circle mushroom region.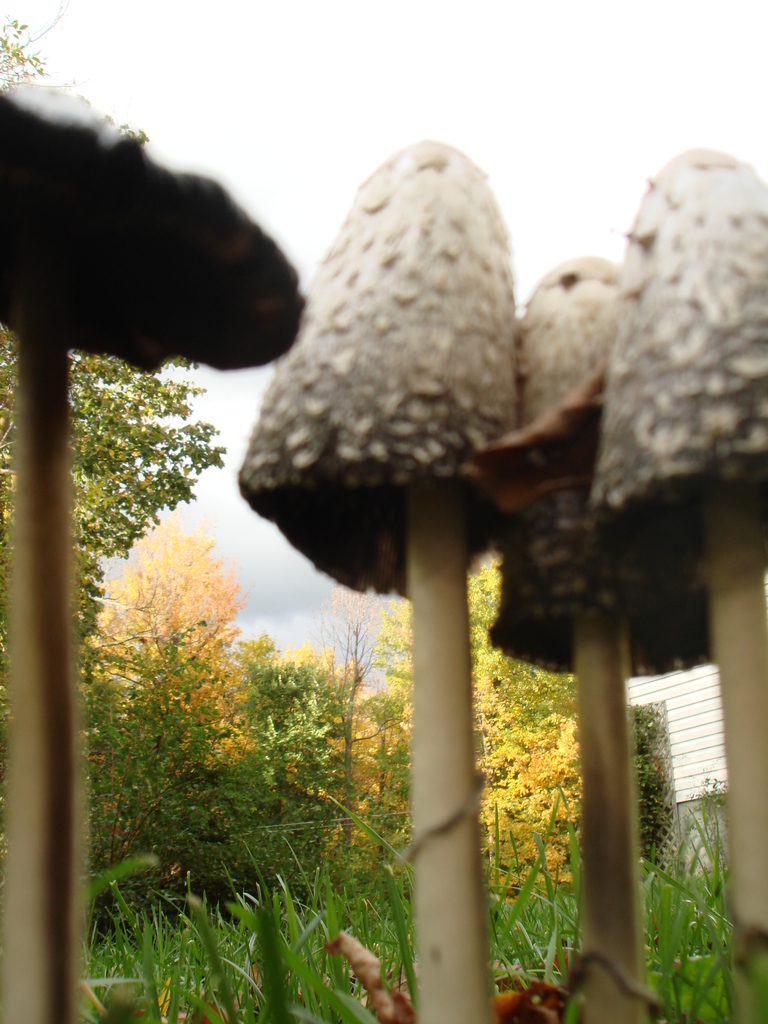
Region: 484/252/712/1022.
